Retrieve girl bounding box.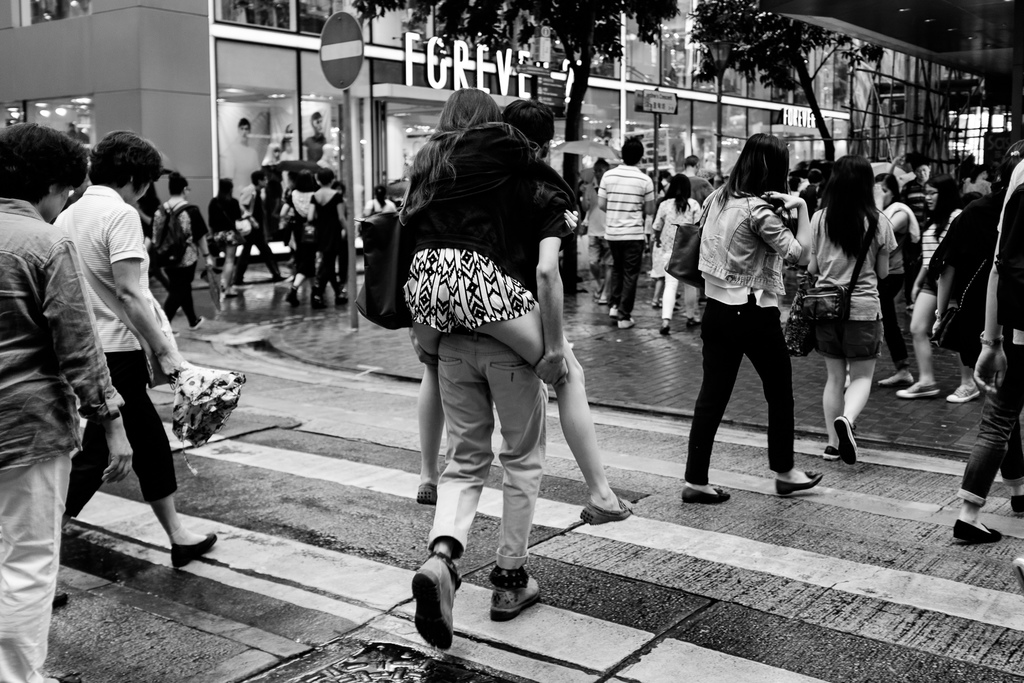
Bounding box: select_region(208, 179, 248, 303).
